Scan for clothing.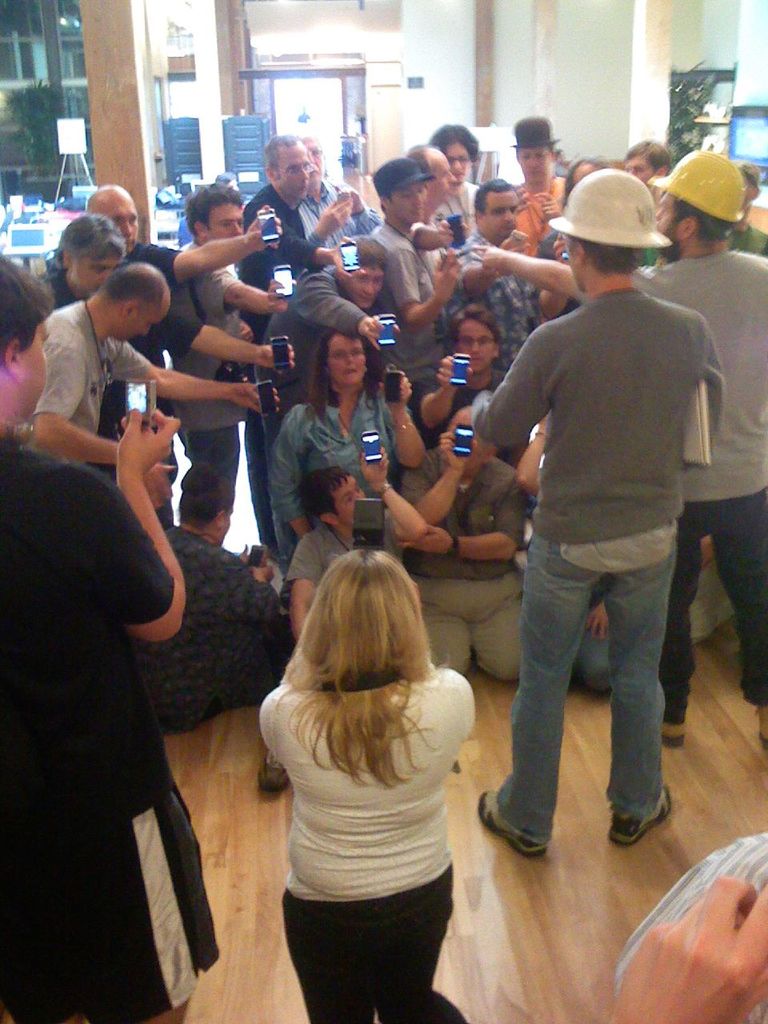
Scan result: <box>408,214,446,274</box>.
